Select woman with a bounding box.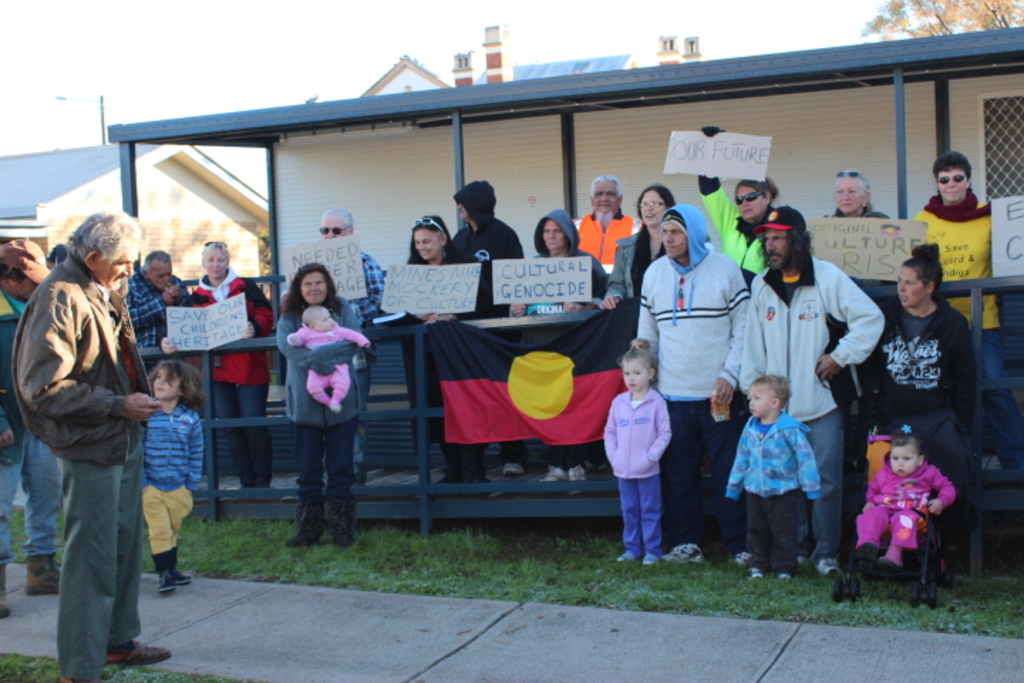
<region>260, 260, 381, 542</region>.
